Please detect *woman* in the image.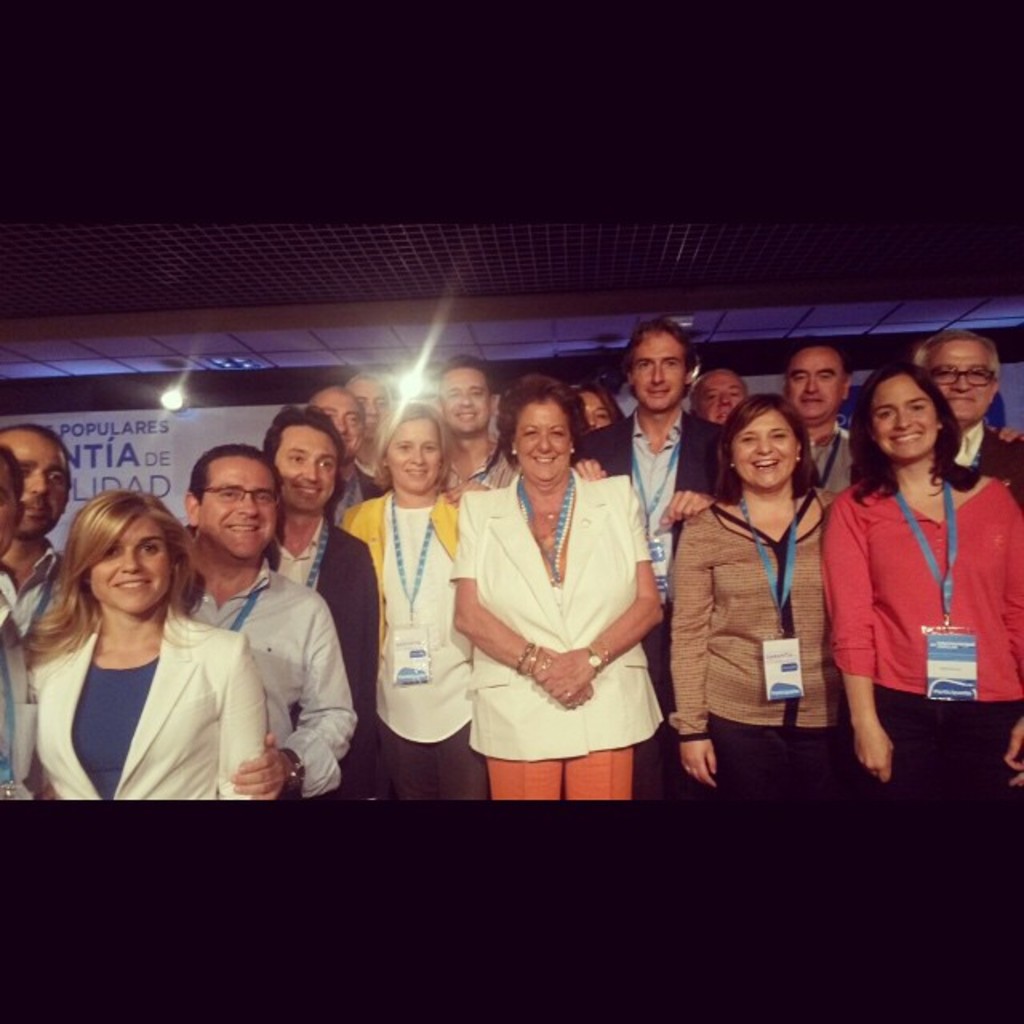
(659,395,834,798).
